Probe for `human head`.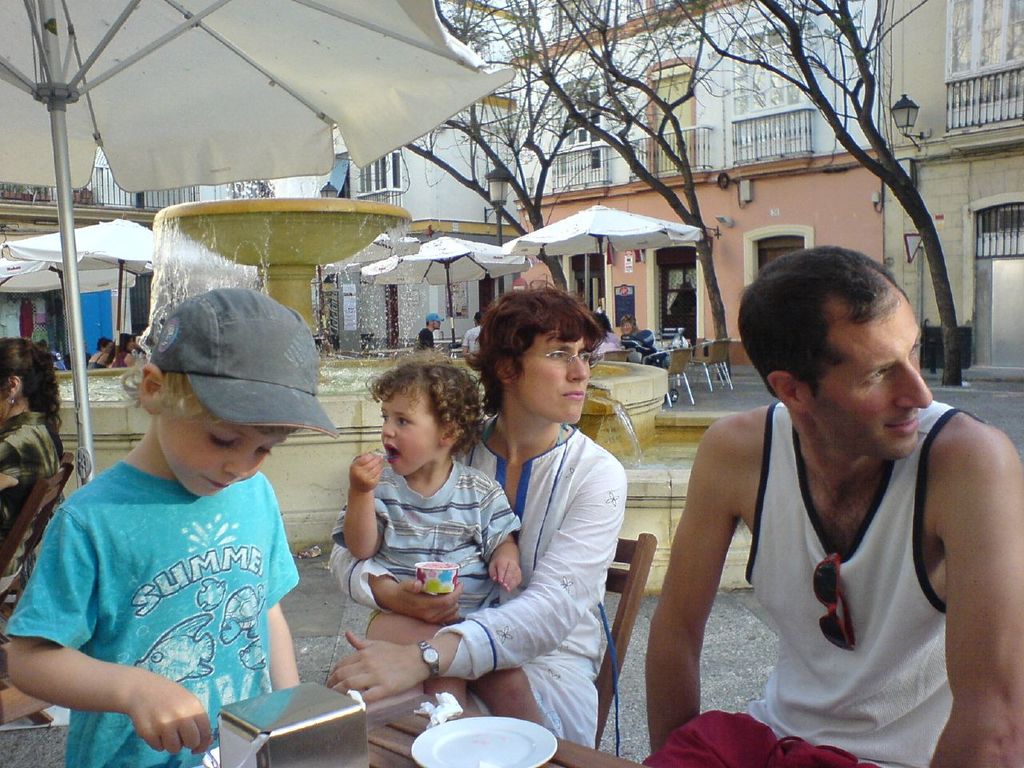
Probe result: 472, 308, 484, 330.
